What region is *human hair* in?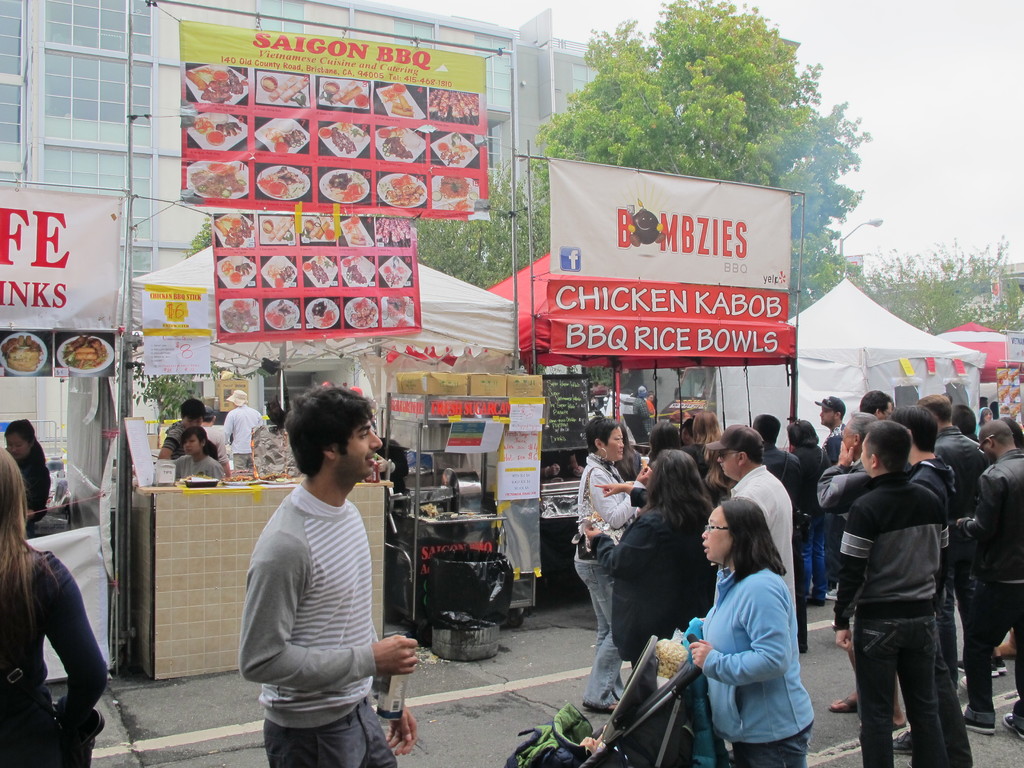
left=718, top=494, right=788, bottom=580.
